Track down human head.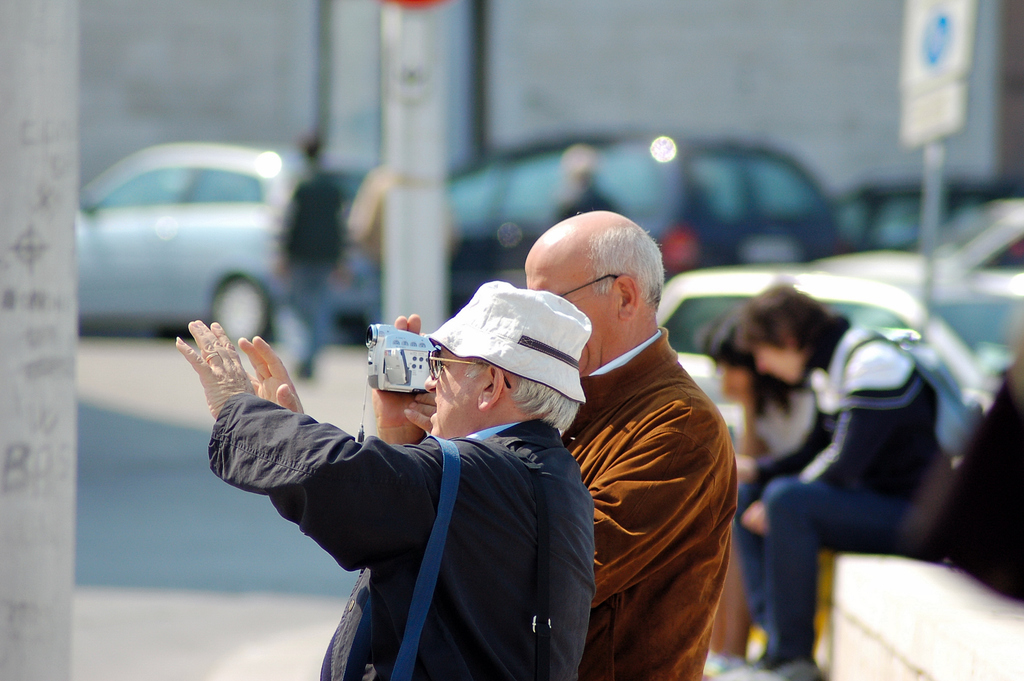
Tracked to box(706, 305, 769, 394).
